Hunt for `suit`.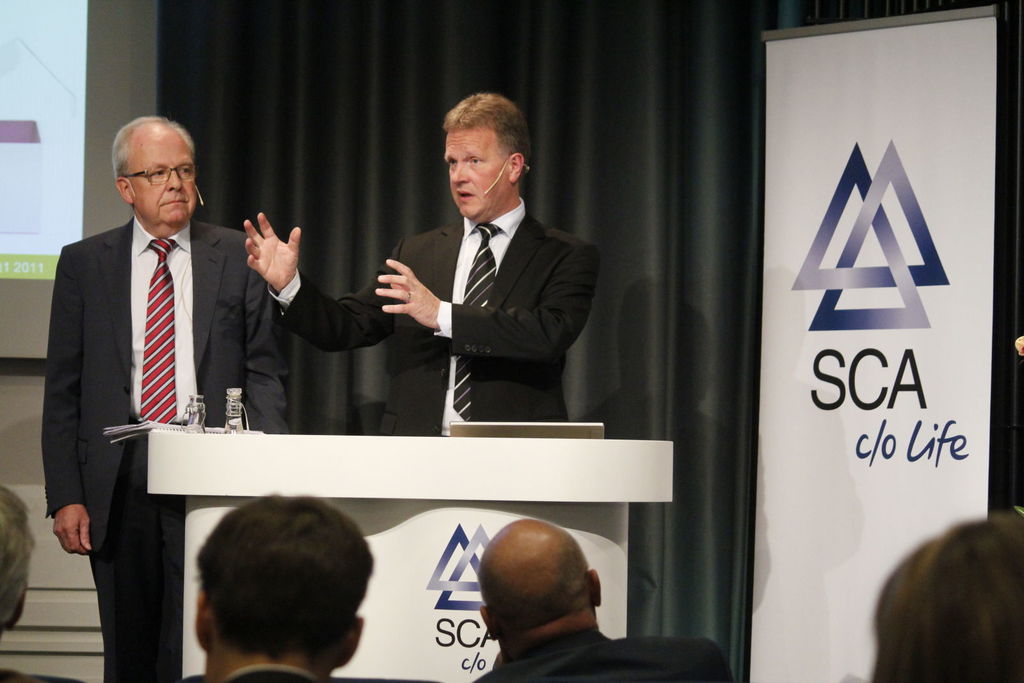
Hunted down at detection(37, 133, 244, 648).
